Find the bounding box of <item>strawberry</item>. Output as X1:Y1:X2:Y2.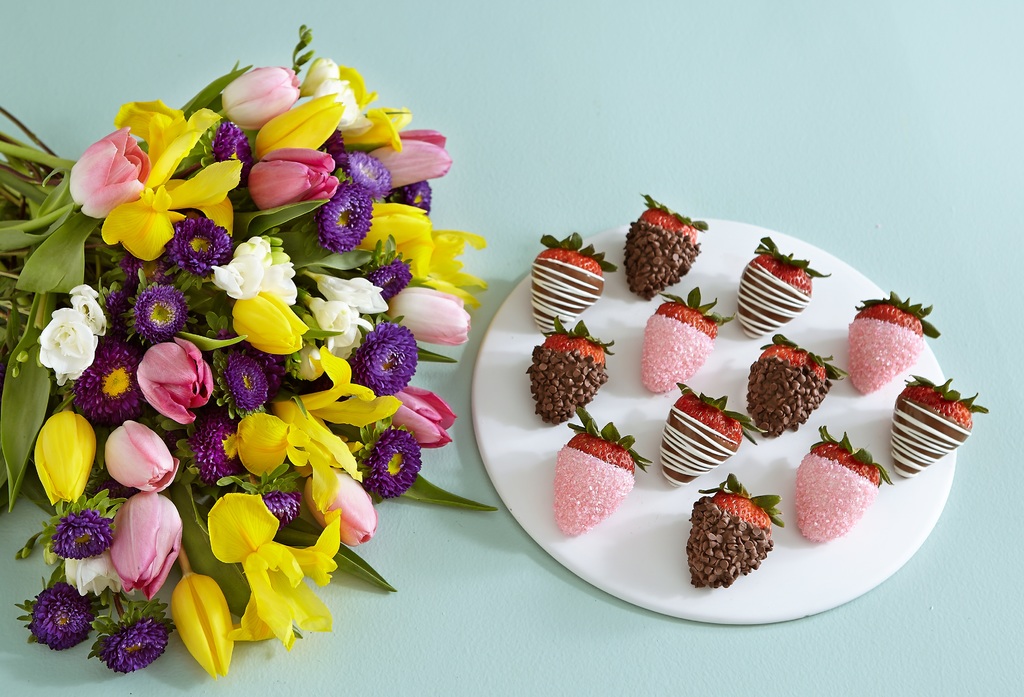
516:315:613:429.
